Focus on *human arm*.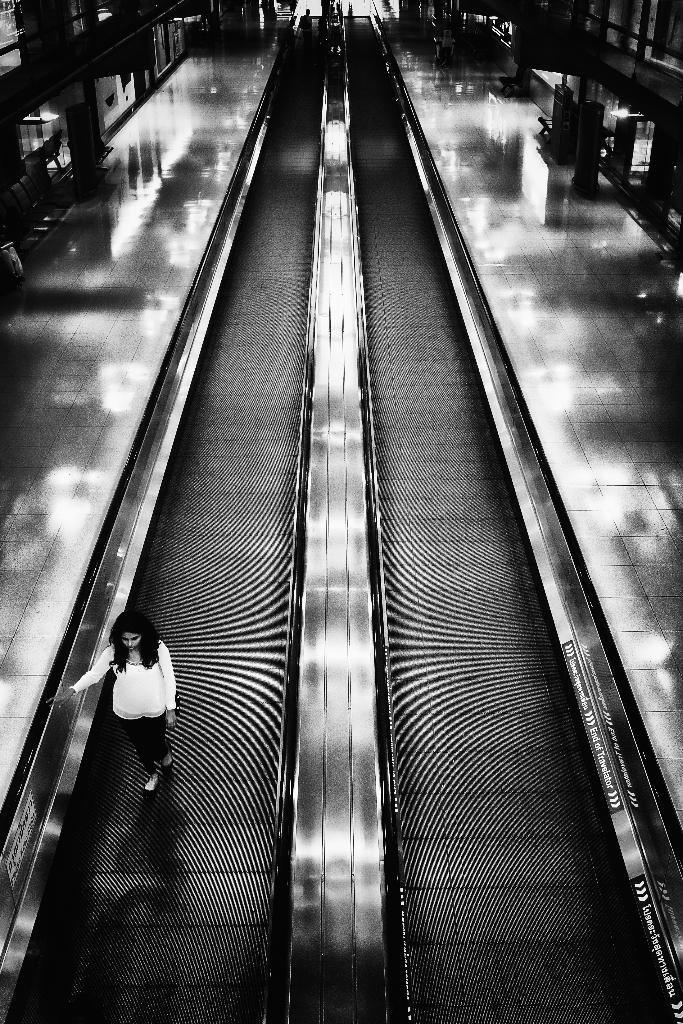
Focused at {"x1": 48, "y1": 647, "x2": 114, "y2": 703}.
